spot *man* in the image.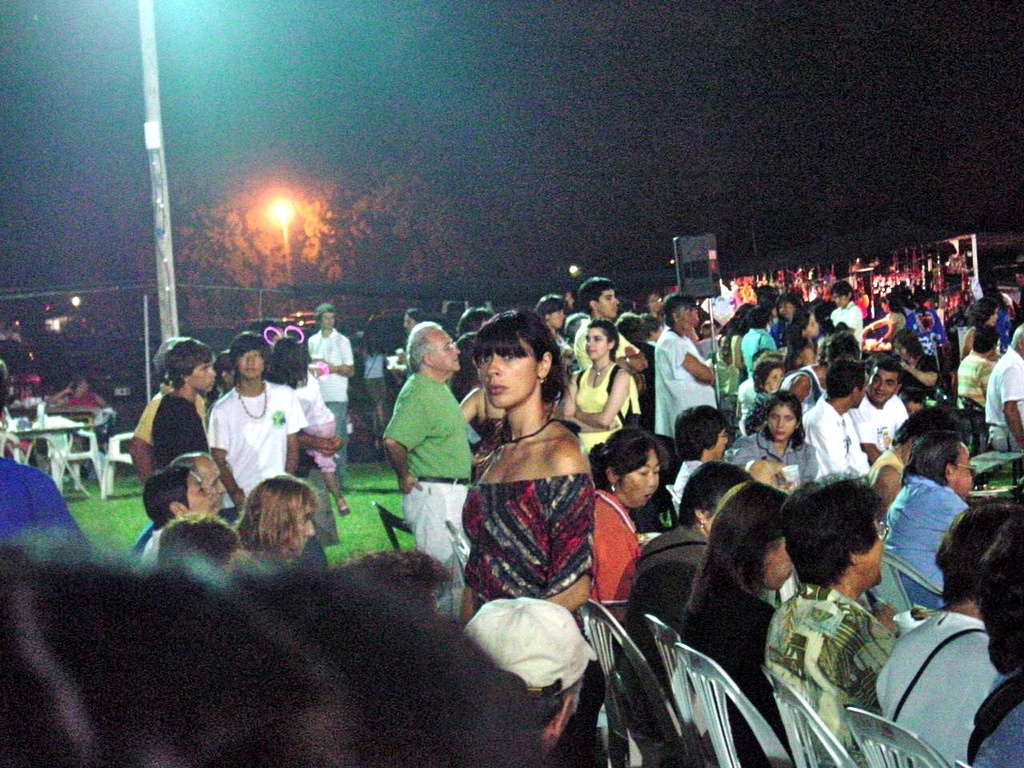
*man* found at rect(762, 465, 903, 767).
